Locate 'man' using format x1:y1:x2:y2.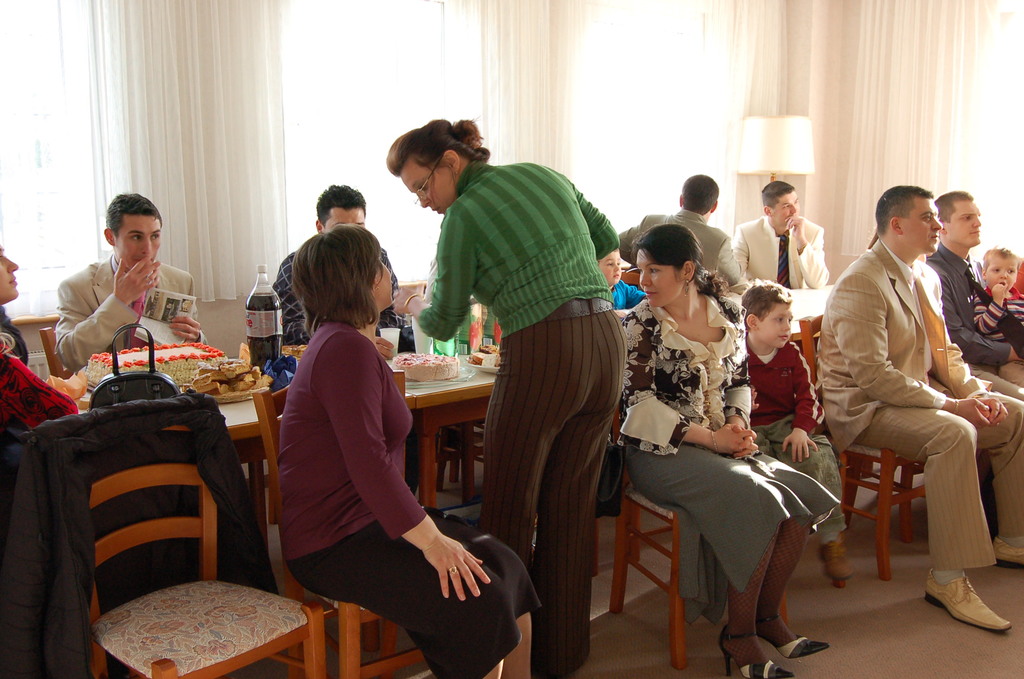
829:153:1008:623.
